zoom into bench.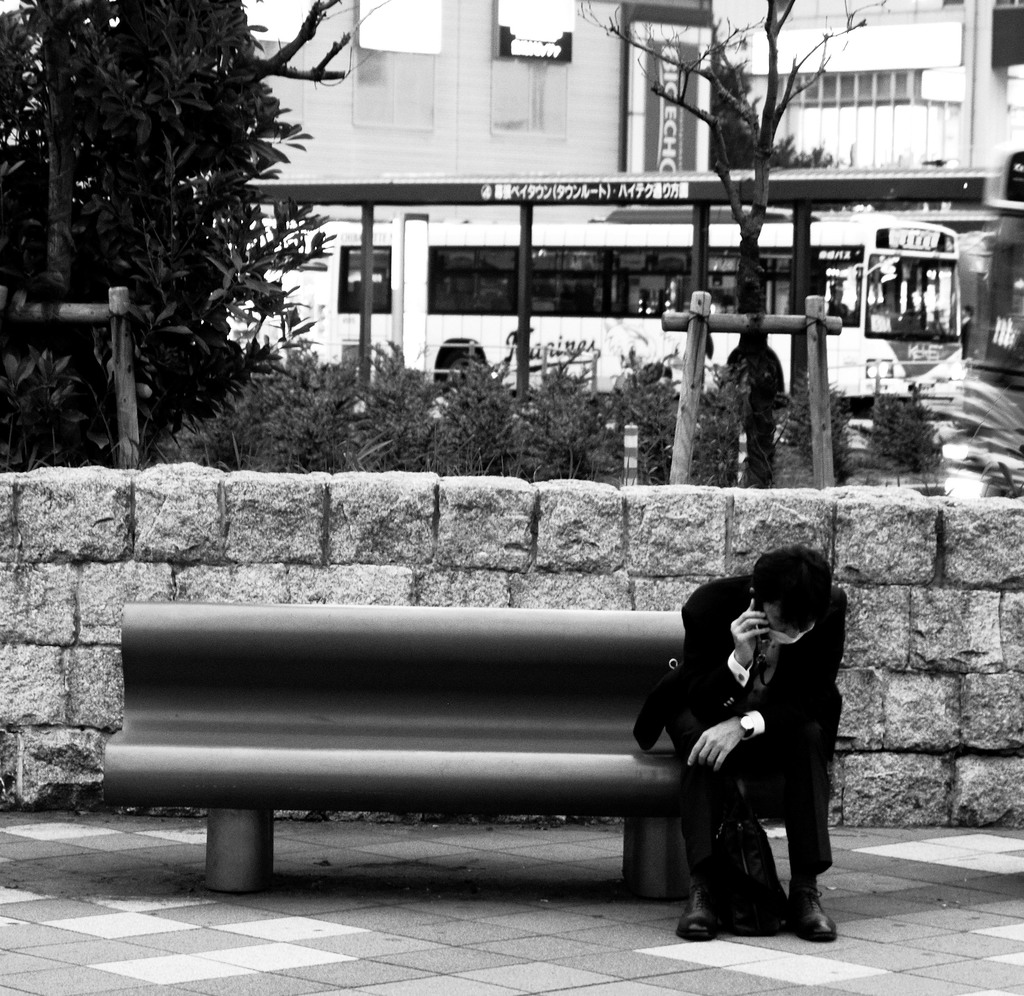
Zoom target: (100,600,884,949).
